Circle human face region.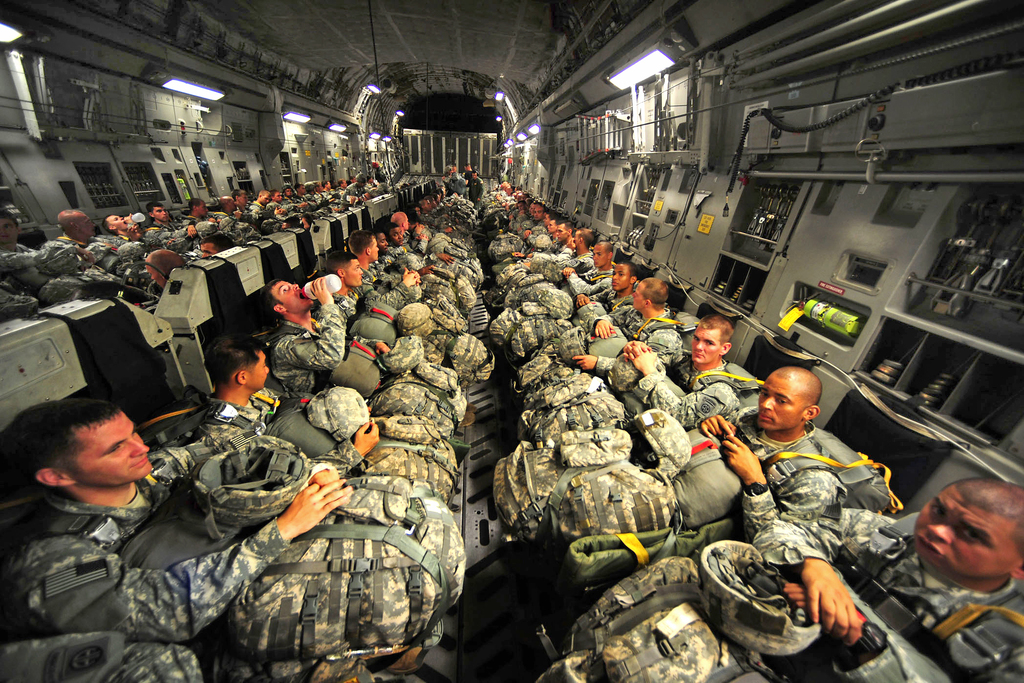
Region: 250,352,268,387.
